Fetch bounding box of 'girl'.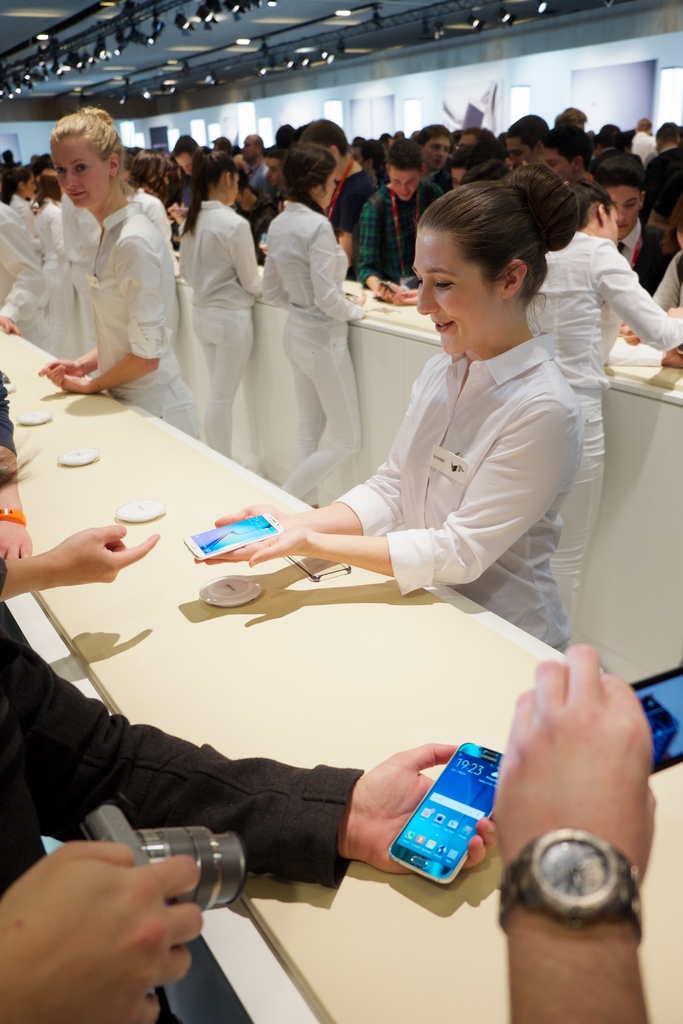
Bbox: (left=175, top=141, right=266, bottom=460).
